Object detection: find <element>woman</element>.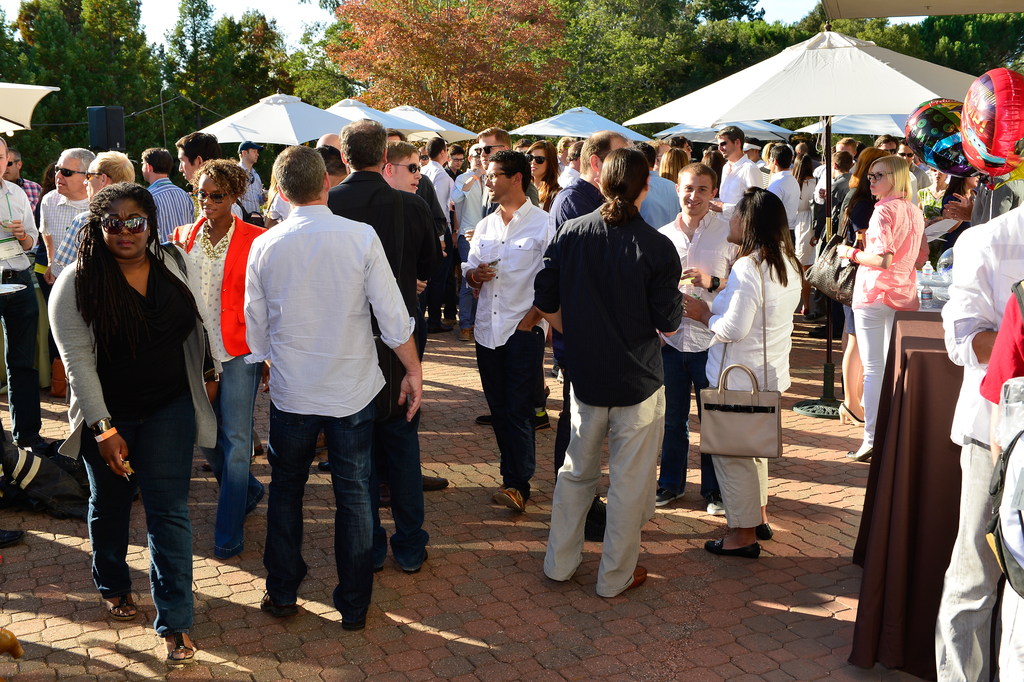
(838,150,925,457).
